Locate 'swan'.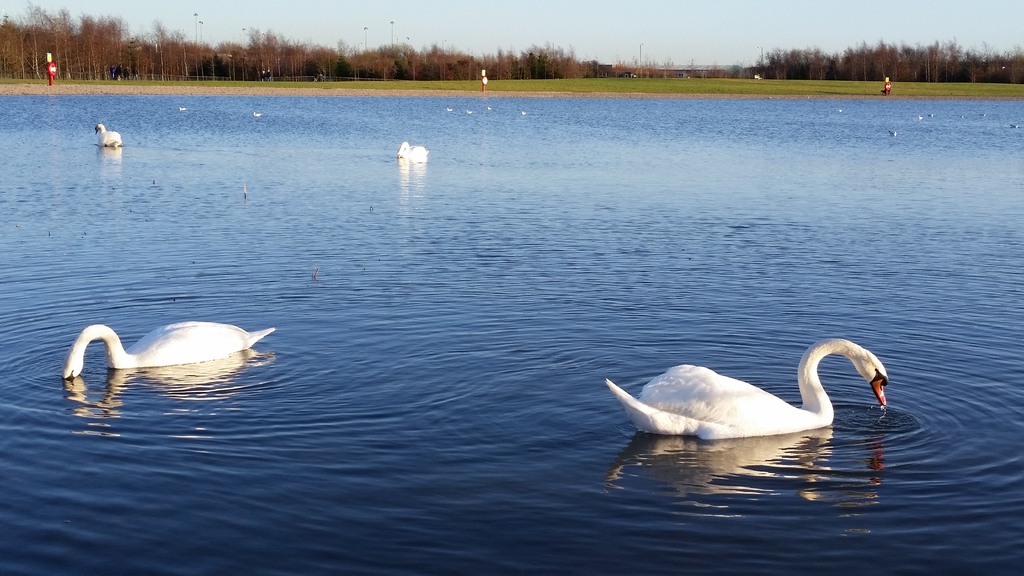
Bounding box: 59,323,282,385.
